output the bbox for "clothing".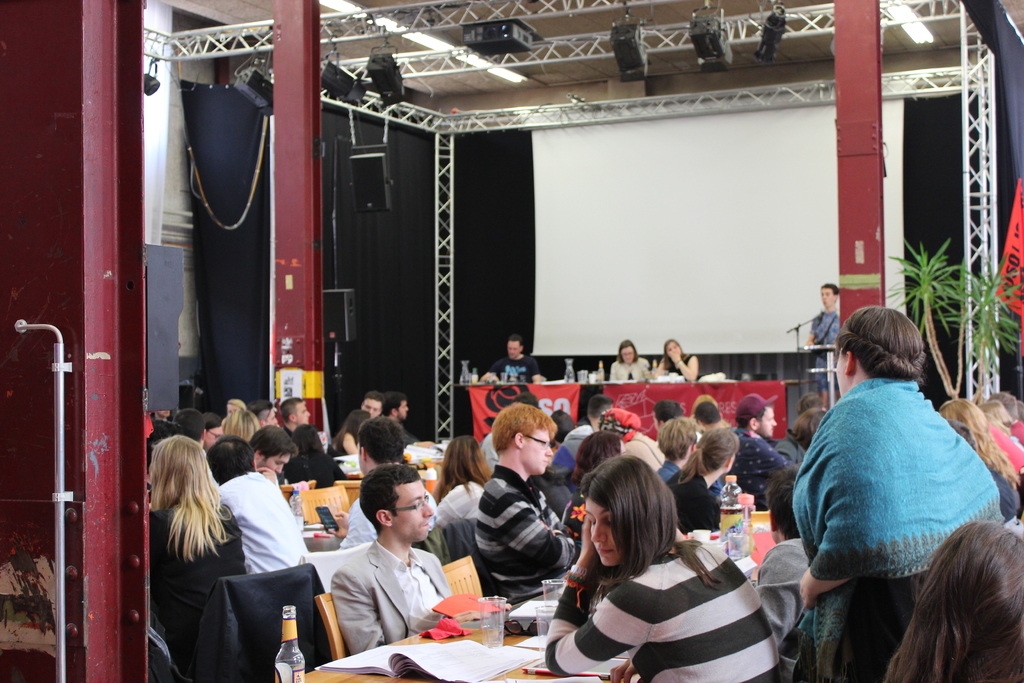
l=548, t=412, r=598, b=479.
